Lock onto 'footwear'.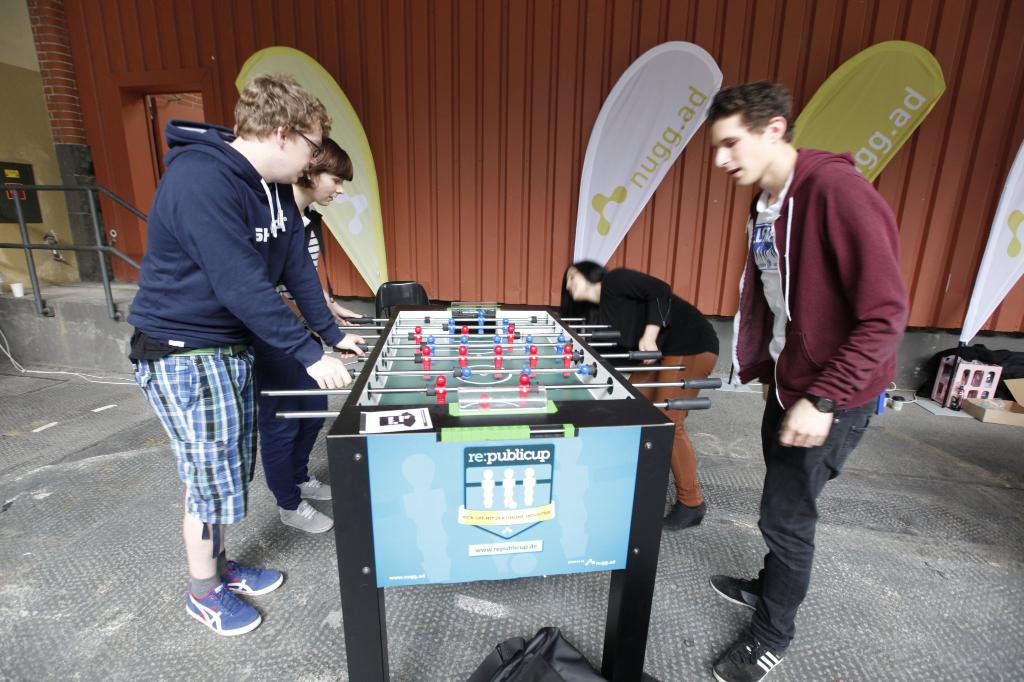
Locked: [left=221, top=561, right=284, bottom=598].
